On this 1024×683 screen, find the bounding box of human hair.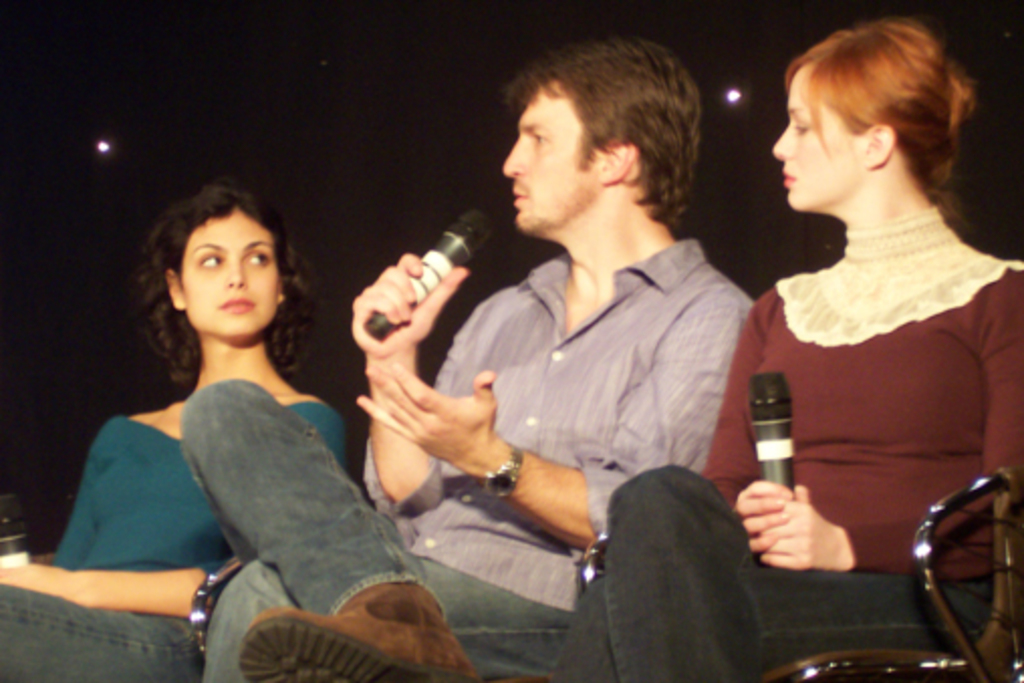
Bounding box: {"x1": 782, "y1": 10, "x2": 980, "y2": 234}.
